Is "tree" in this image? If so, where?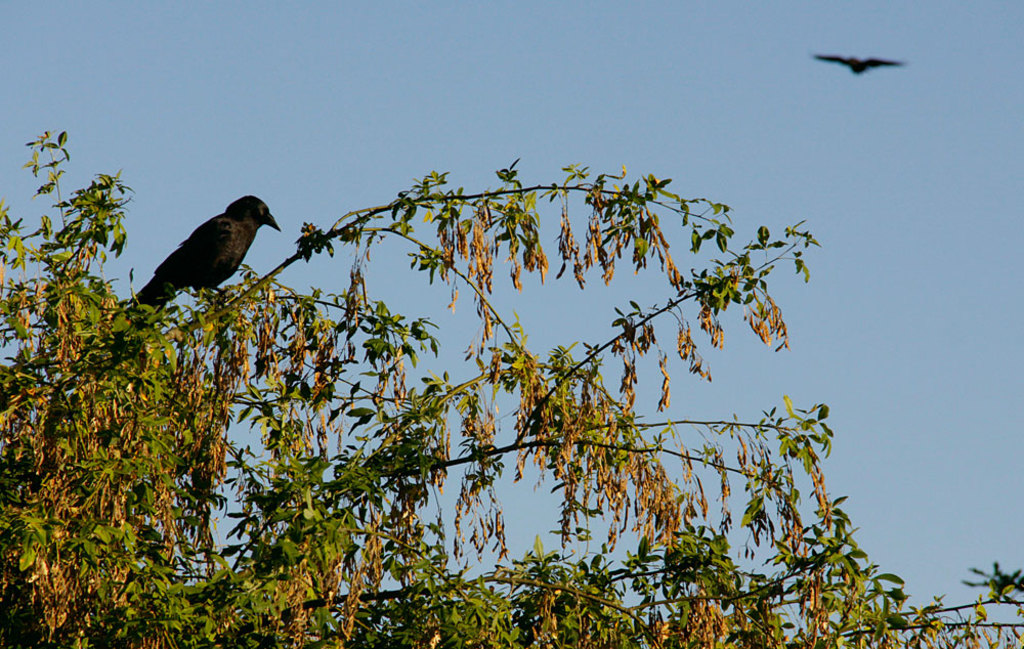
Yes, at locate(0, 132, 1023, 648).
